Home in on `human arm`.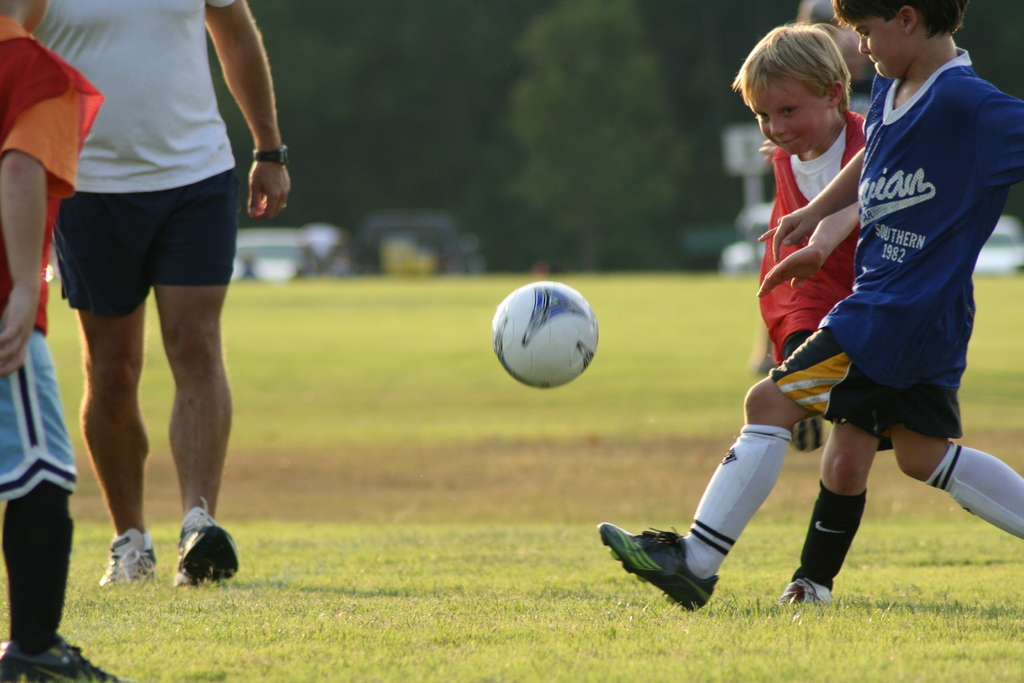
Homed in at (x1=0, y1=64, x2=70, y2=375).
